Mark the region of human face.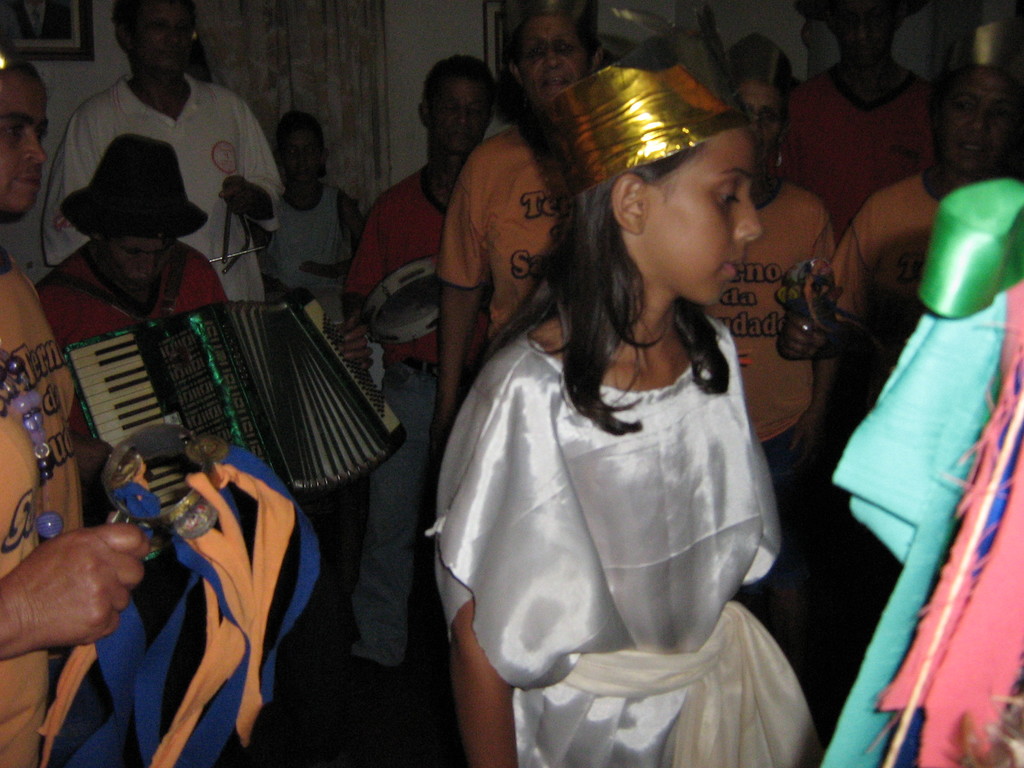
Region: crop(428, 70, 490, 155).
